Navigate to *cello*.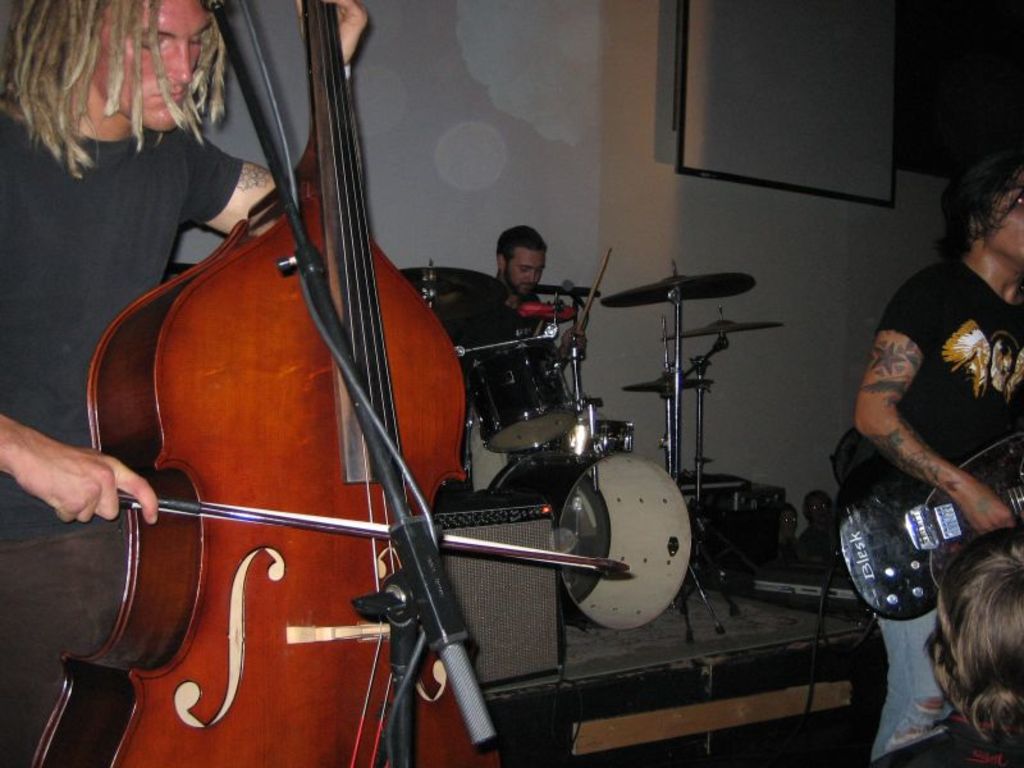
Navigation target: x1=33 y1=0 x2=630 y2=767.
